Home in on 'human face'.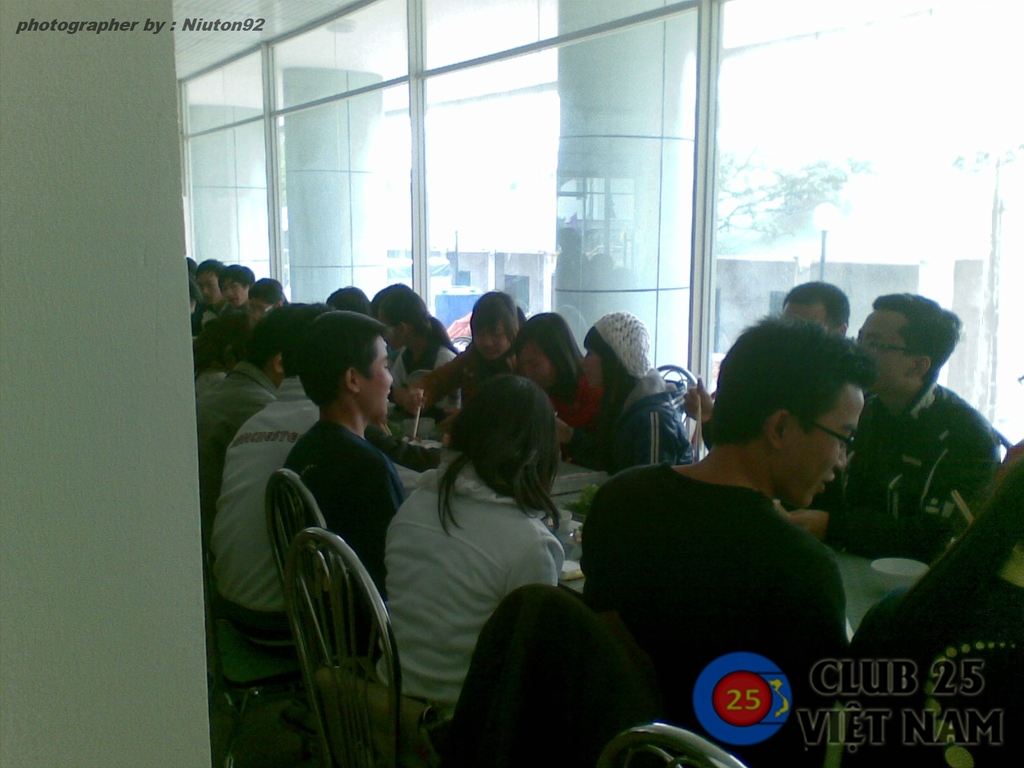
Homed in at (x1=782, y1=379, x2=865, y2=506).
